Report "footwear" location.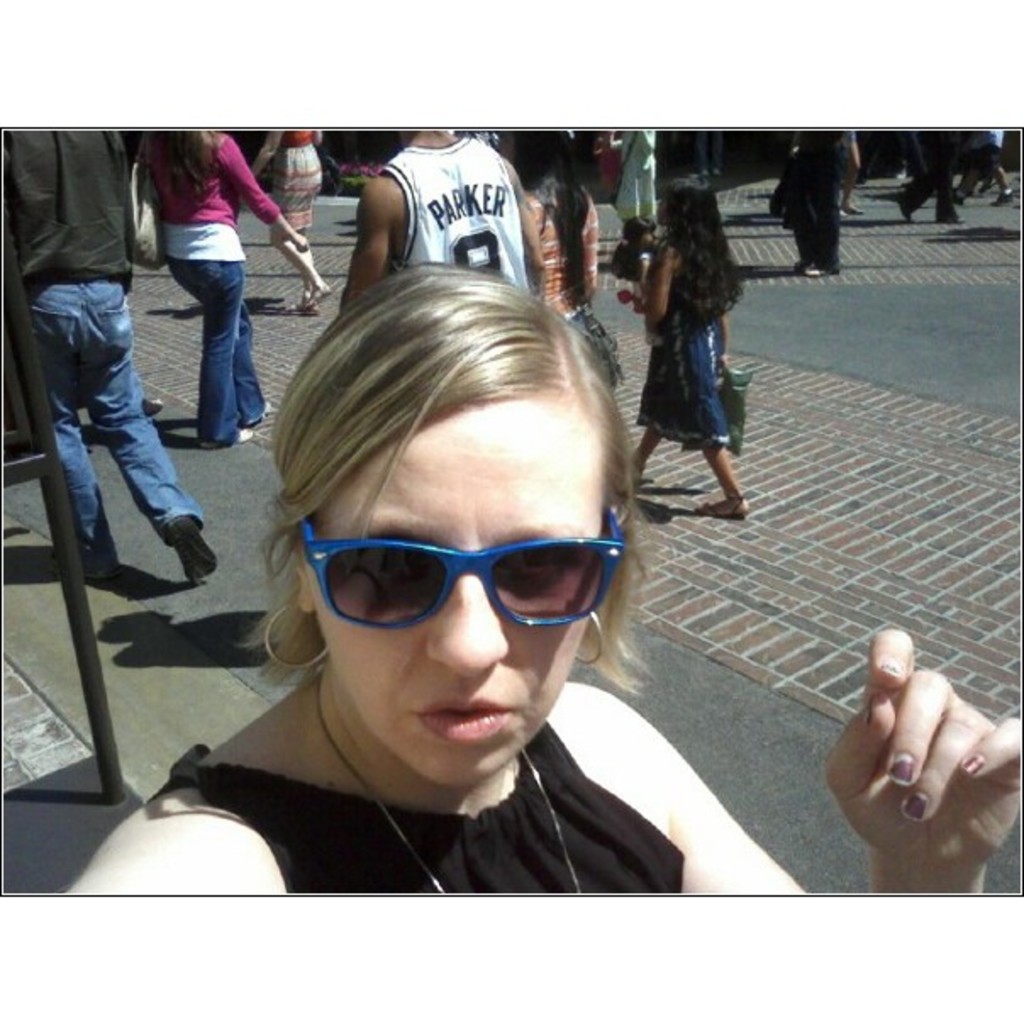
Report: [left=982, top=186, right=1012, bottom=207].
